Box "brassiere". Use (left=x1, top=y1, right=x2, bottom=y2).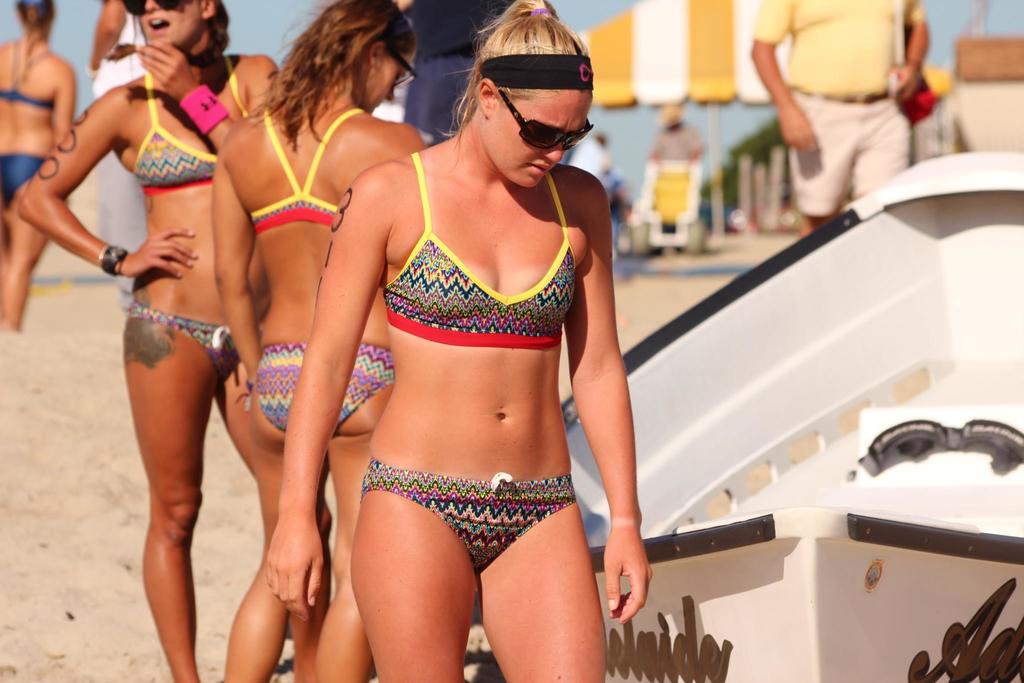
(left=132, top=55, right=249, bottom=201).
